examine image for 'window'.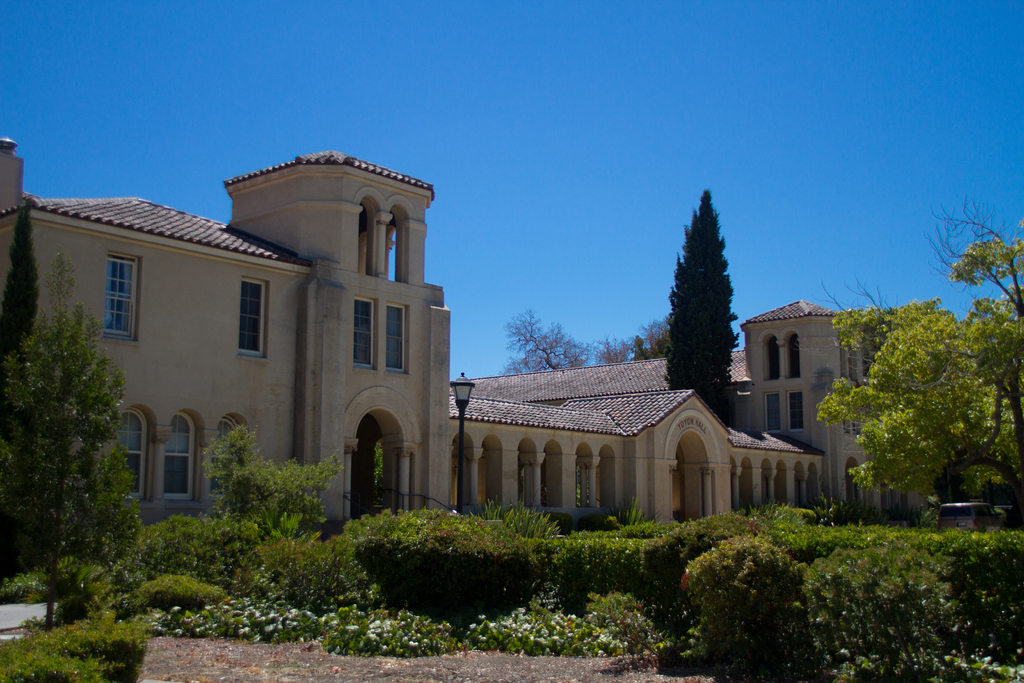
Examination result: x1=116 y1=406 x2=144 y2=506.
